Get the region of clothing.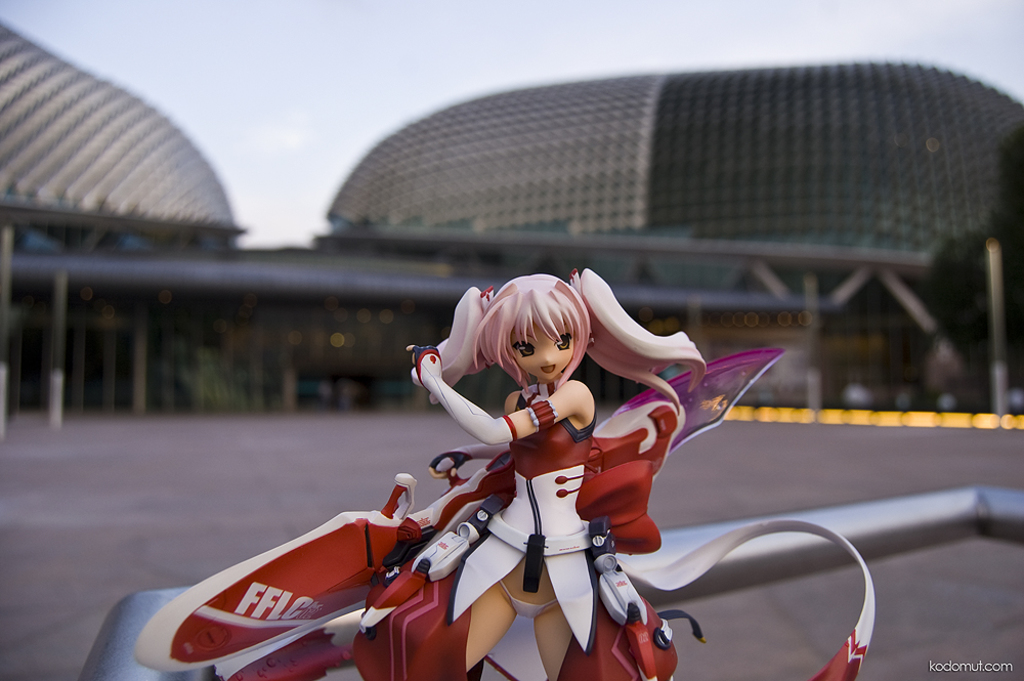
bbox=[444, 381, 593, 651].
